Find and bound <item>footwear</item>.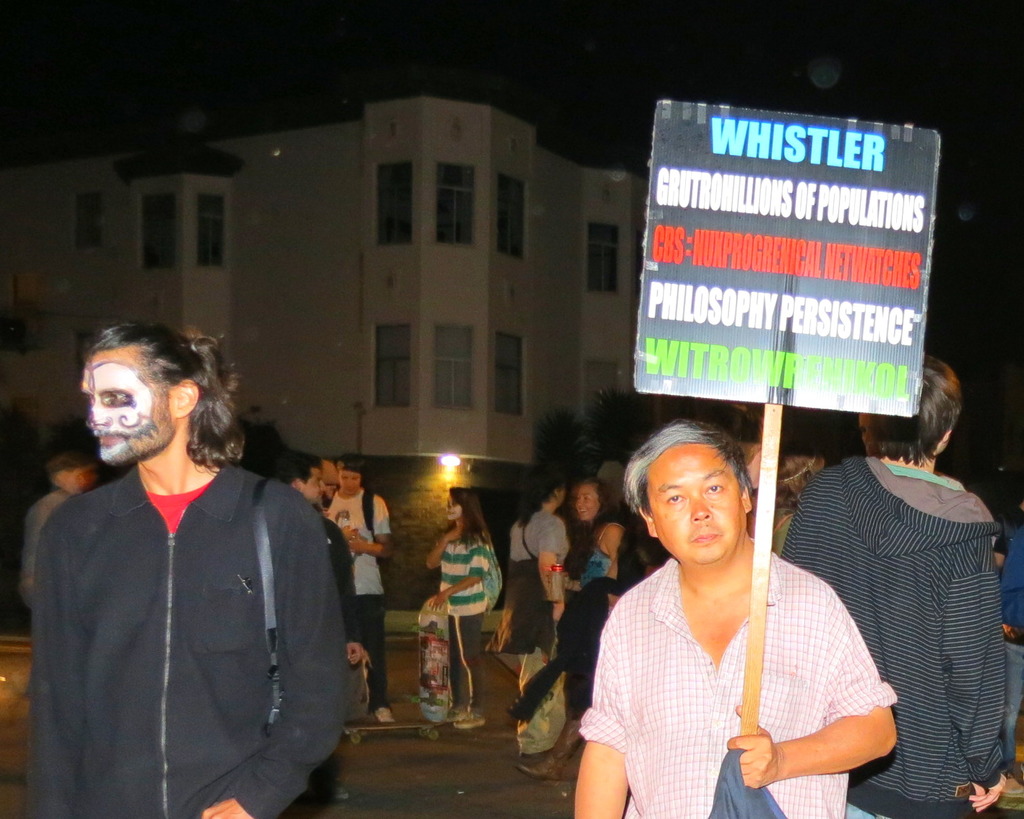
Bound: 371 708 399 725.
